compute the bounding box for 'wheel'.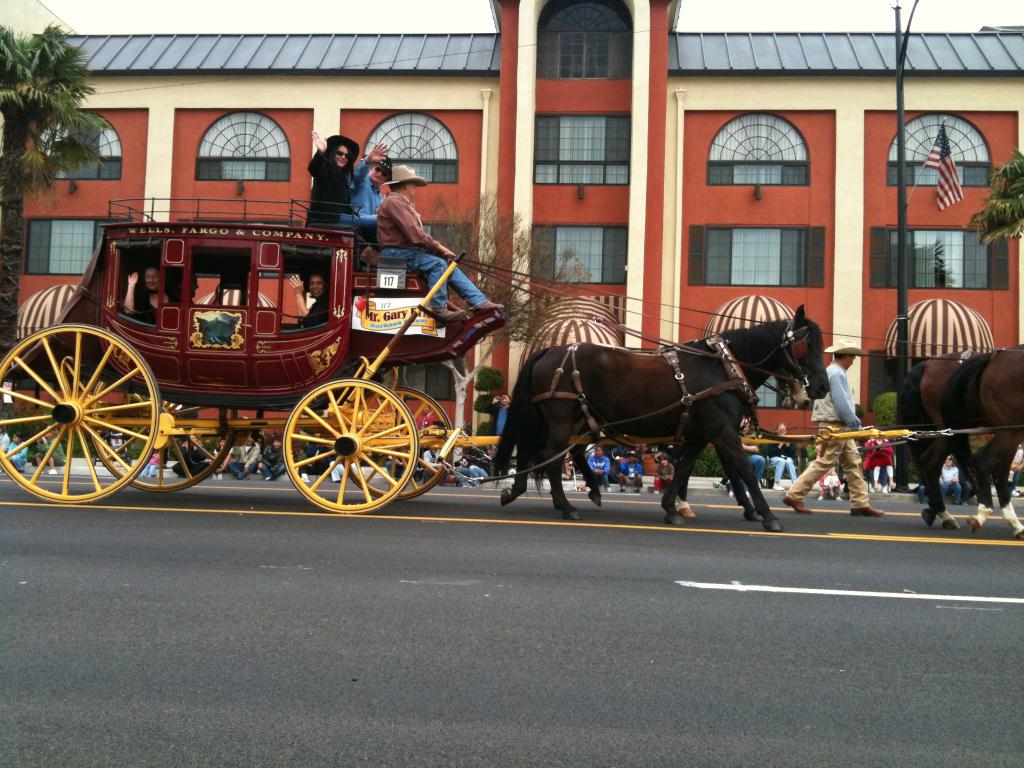
pyautogui.locateOnScreen(90, 378, 235, 492).
